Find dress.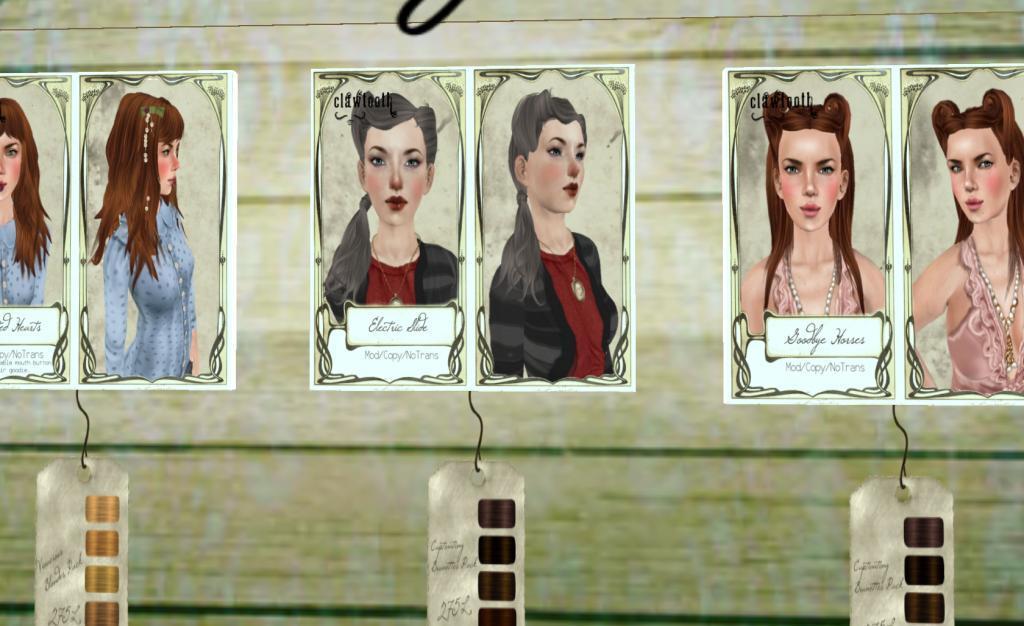
[left=106, top=197, right=201, bottom=376].
